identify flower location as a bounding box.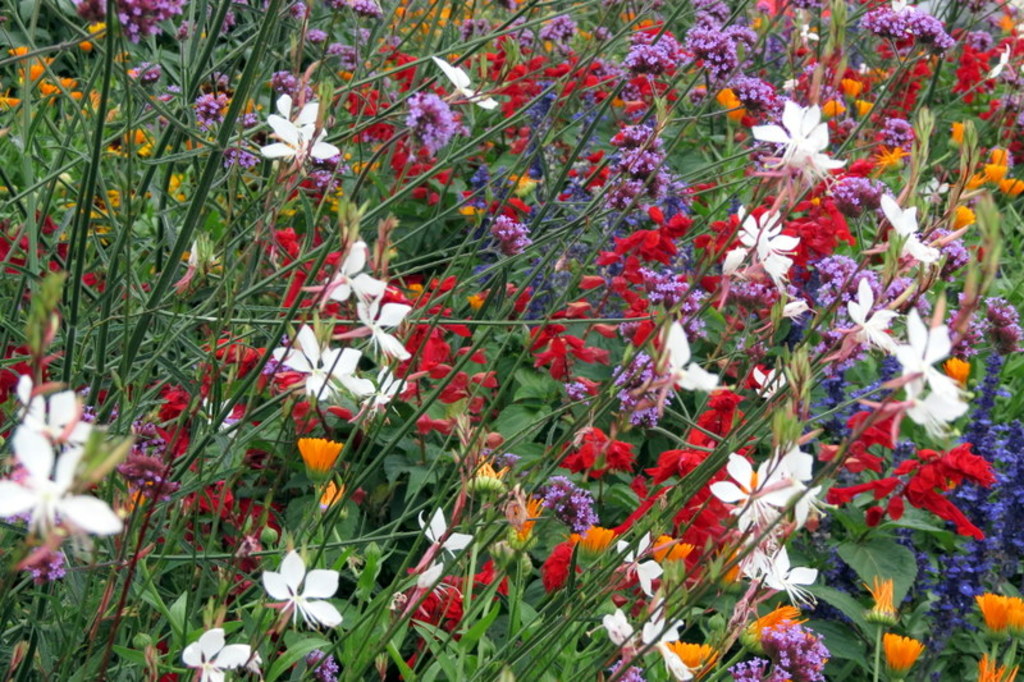
247, 558, 348, 641.
